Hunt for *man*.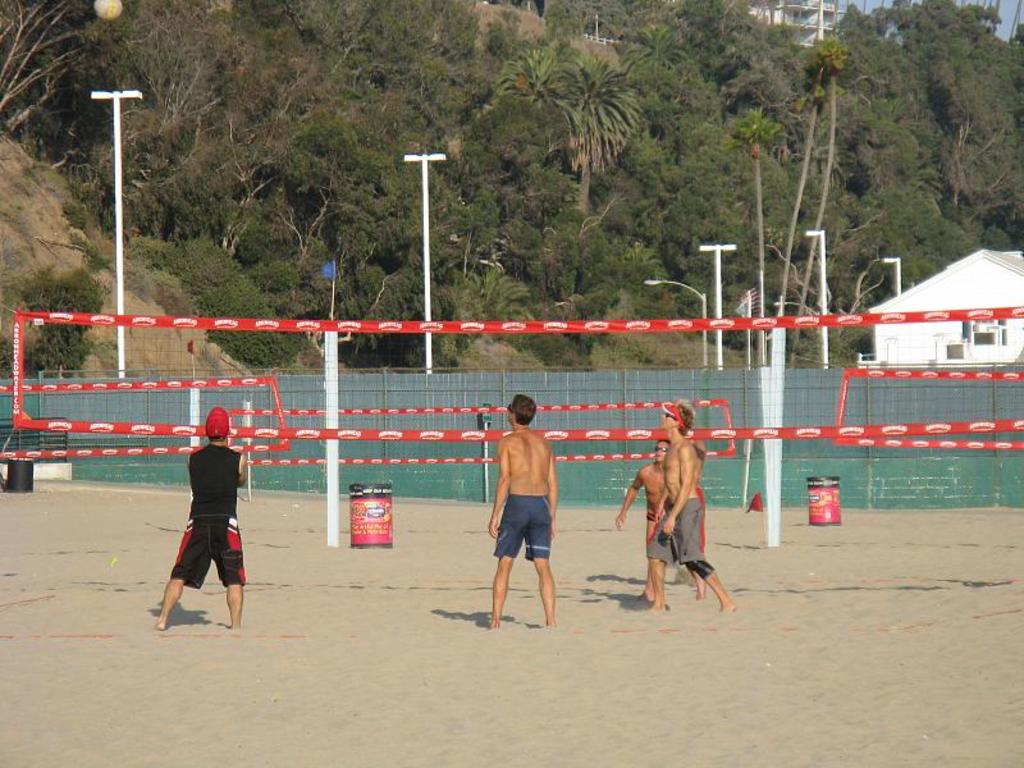
Hunted down at {"left": 644, "top": 404, "right": 736, "bottom": 616}.
